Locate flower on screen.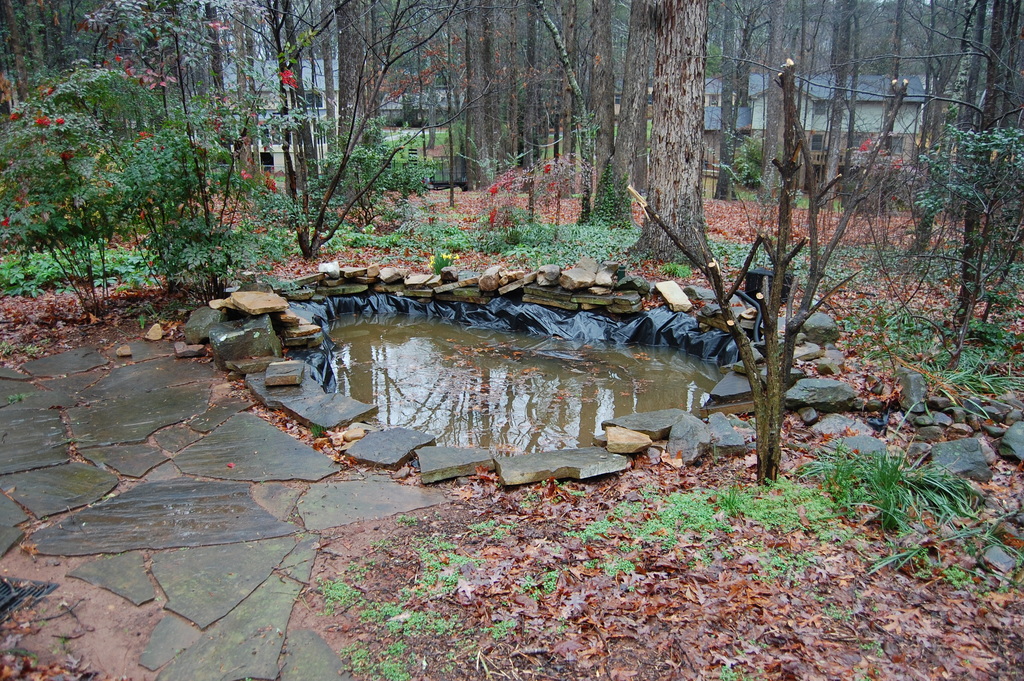
On screen at detection(126, 63, 137, 75).
